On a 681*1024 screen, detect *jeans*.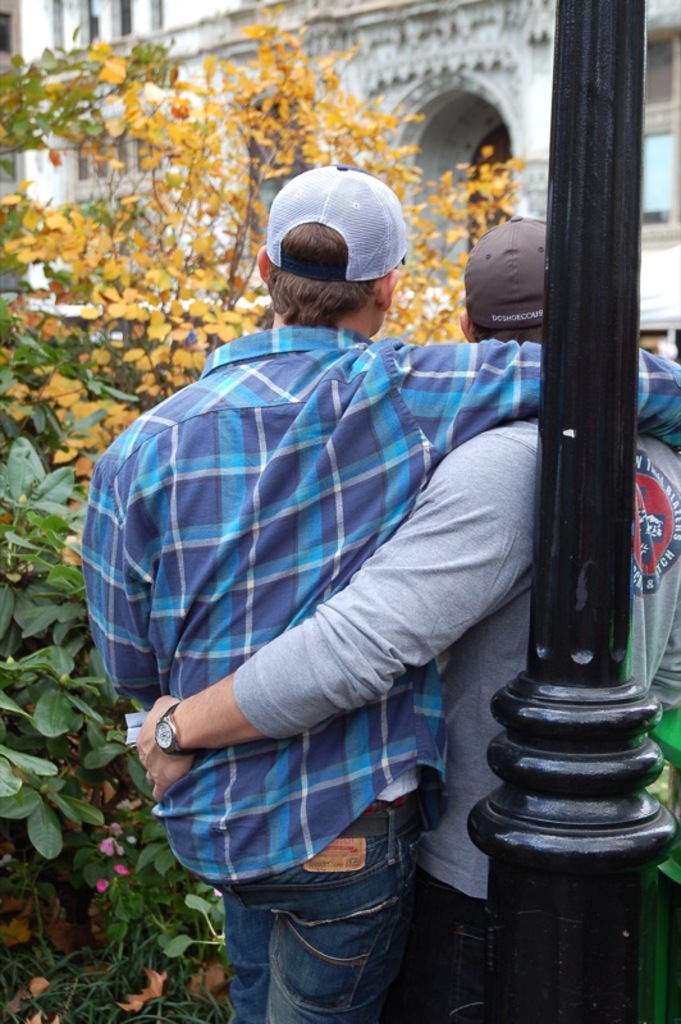
l=392, t=860, r=504, b=1018.
